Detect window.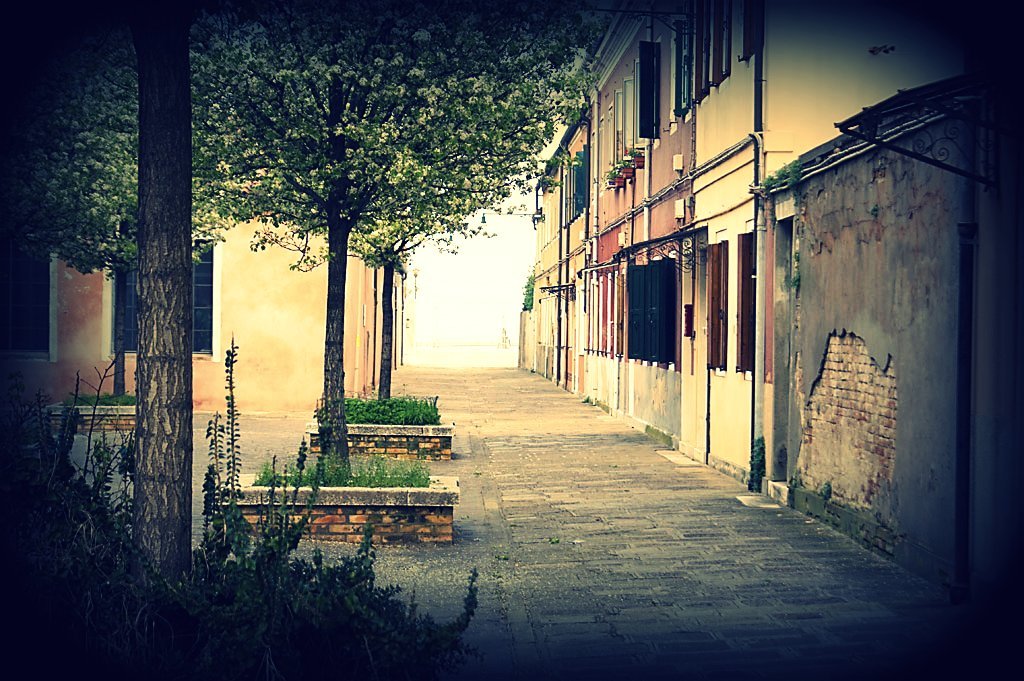
Detected at locate(696, 241, 724, 367).
